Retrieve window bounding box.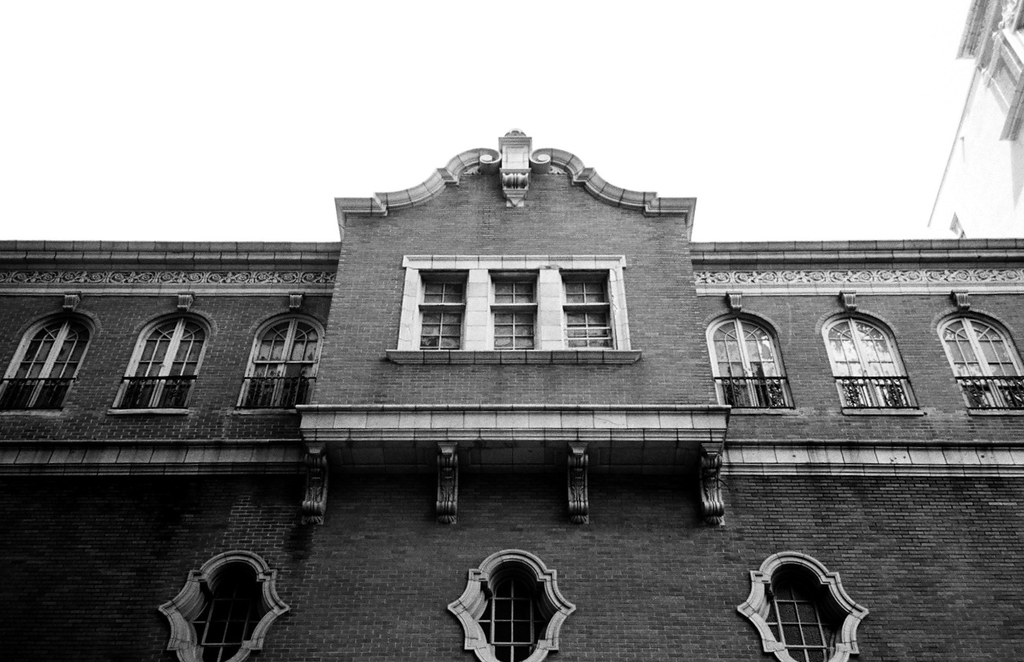
Bounding box: <bbox>183, 562, 272, 661</bbox>.
